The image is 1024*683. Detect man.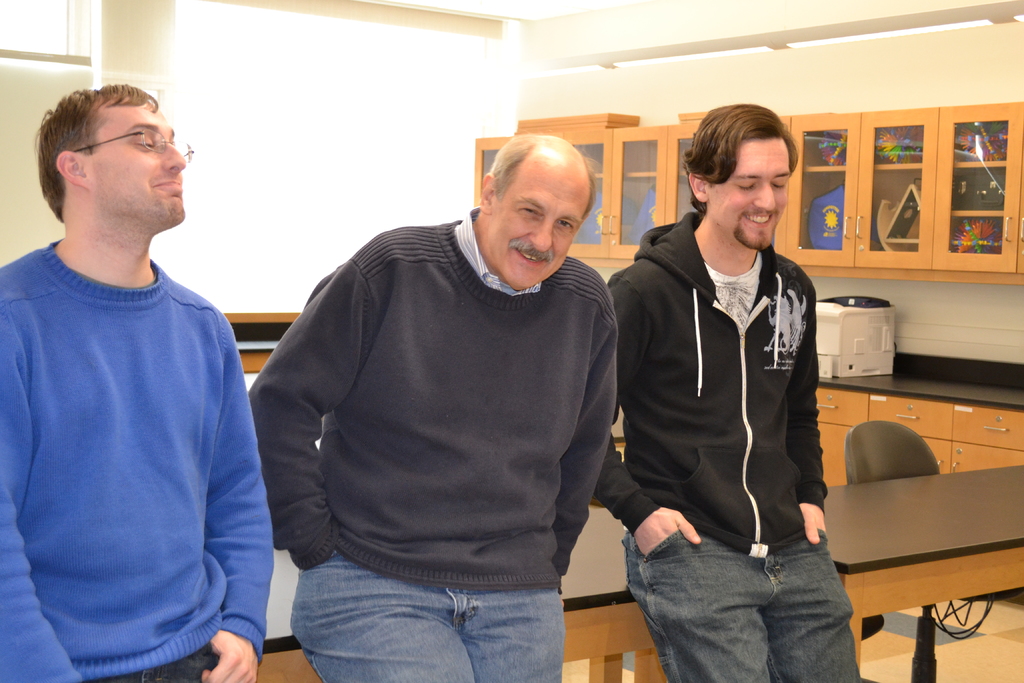
Detection: 0, 82, 276, 682.
